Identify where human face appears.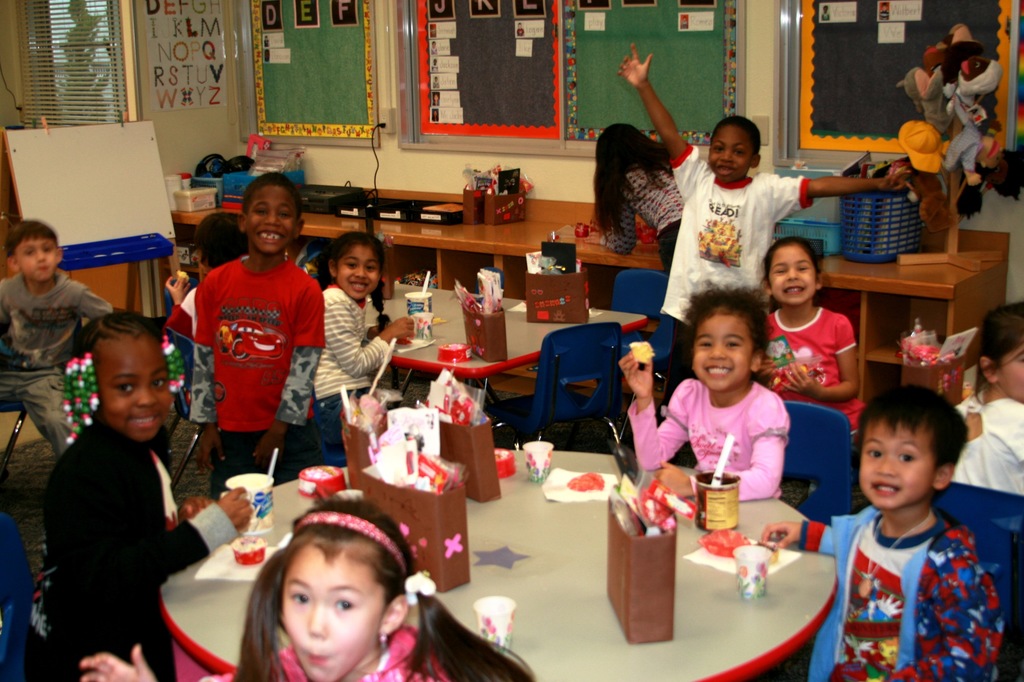
Appears at region(1000, 347, 1023, 393).
